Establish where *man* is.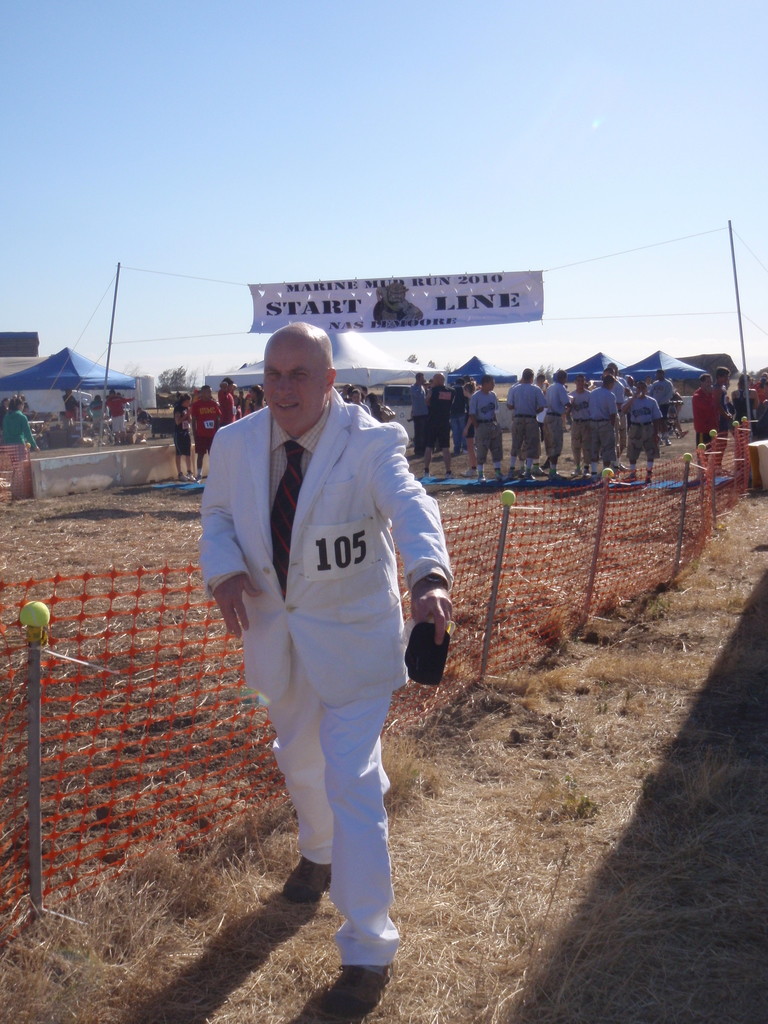
Established at rect(570, 380, 588, 475).
